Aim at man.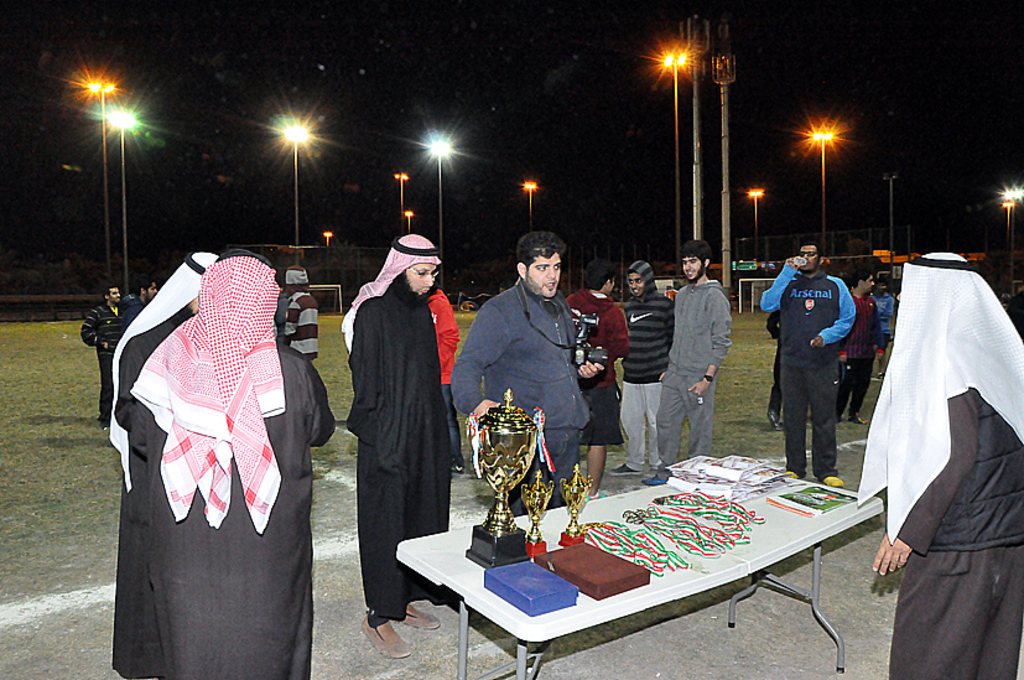
Aimed at (left=130, top=282, right=151, bottom=317).
